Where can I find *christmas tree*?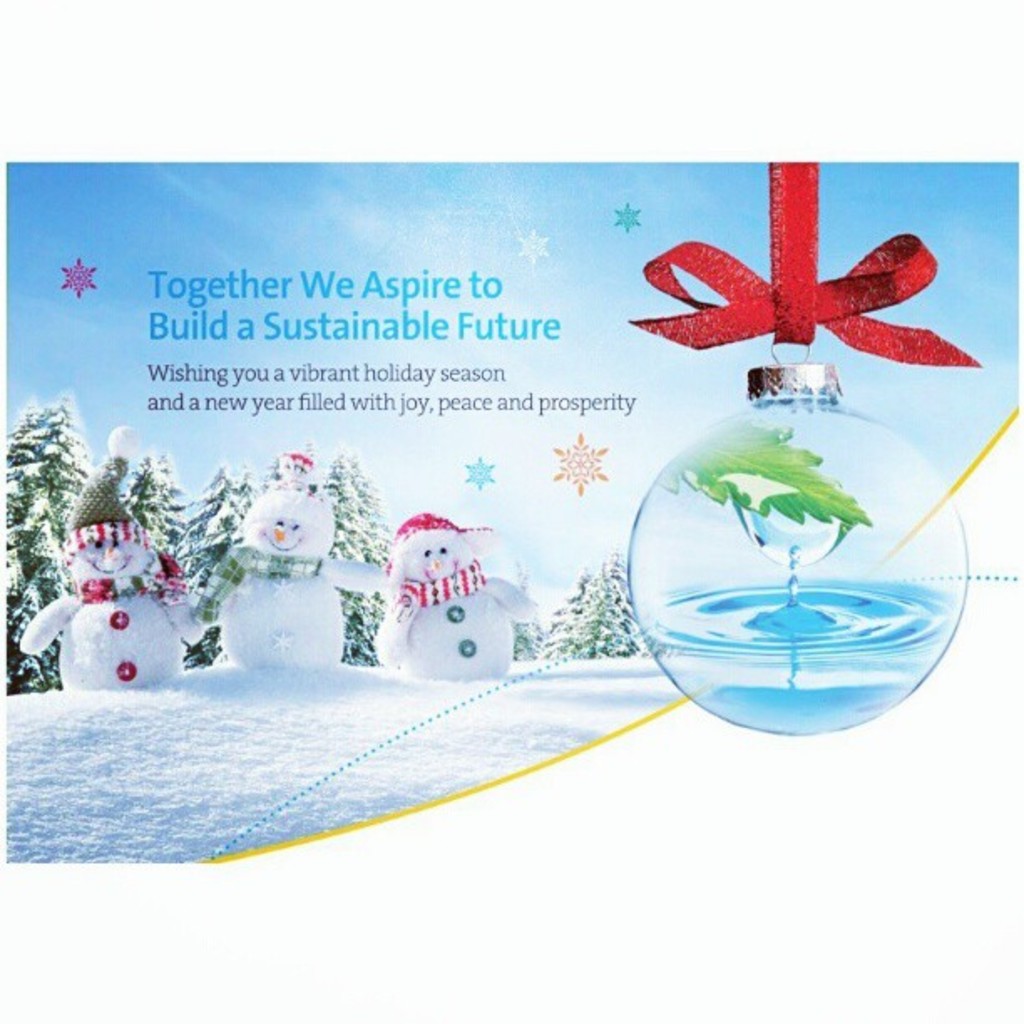
You can find it at 355 455 395 658.
